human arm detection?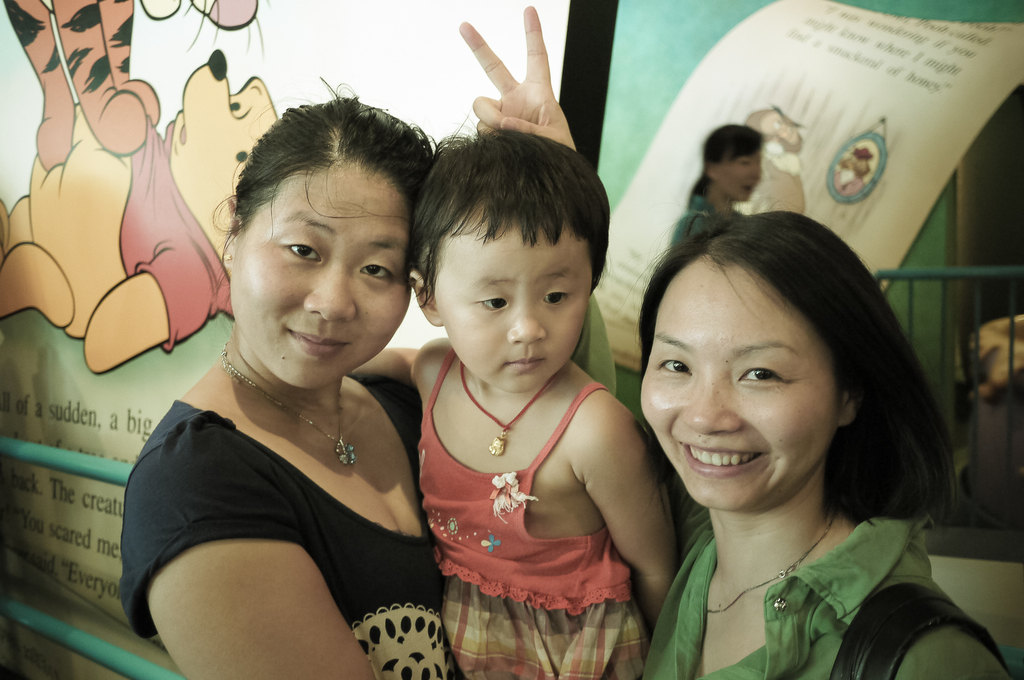
left=893, top=629, right=1010, bottom=679
